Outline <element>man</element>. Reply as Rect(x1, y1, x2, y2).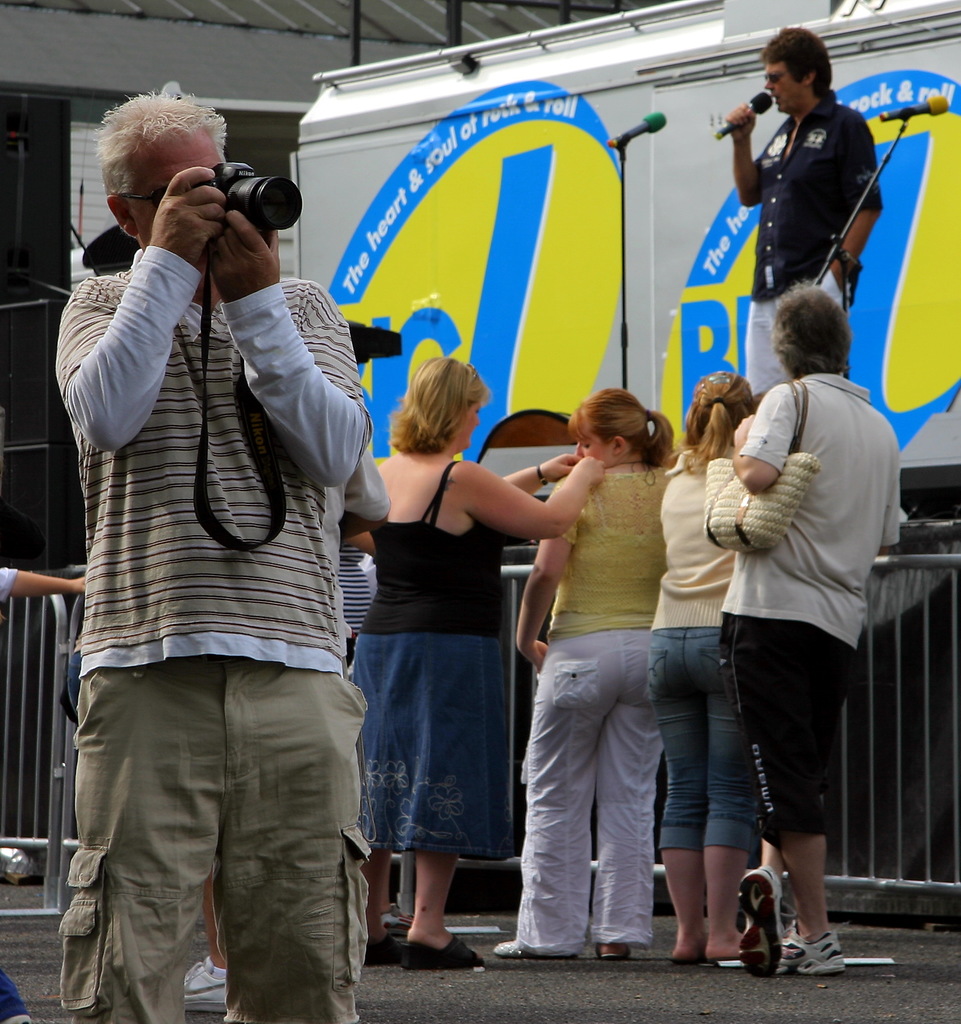
Rect(716, 278, 902, 975).
